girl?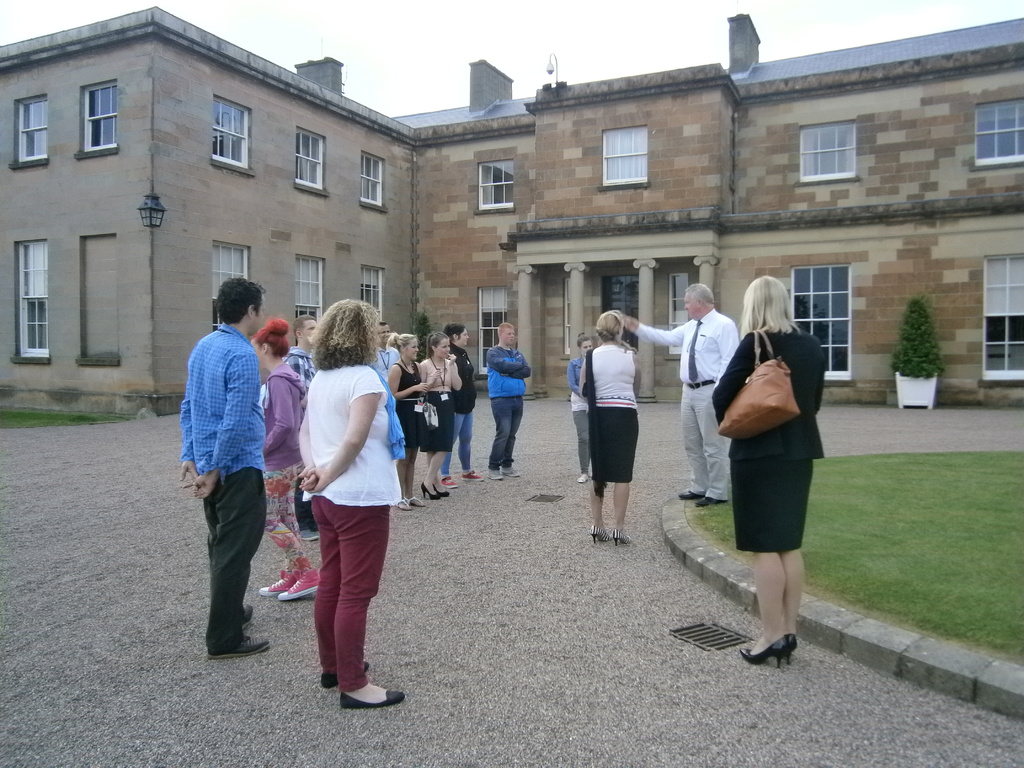
box=[578, 312, 640, 542]
